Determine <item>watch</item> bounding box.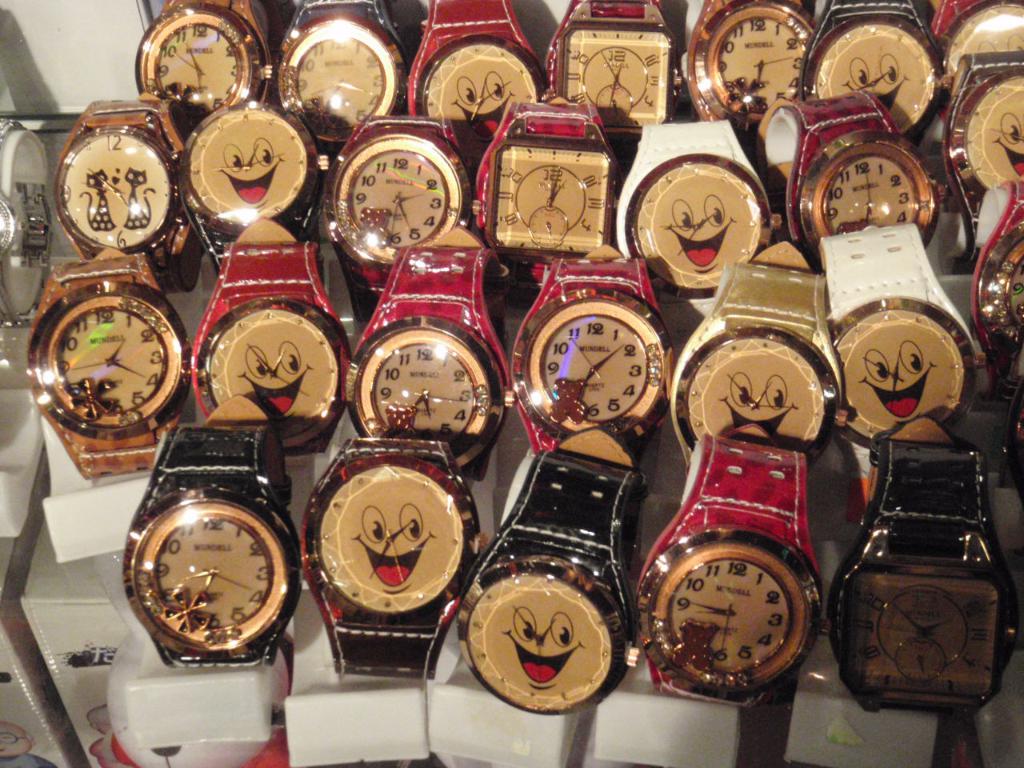
Determined: 659, 262, 835, 479.
